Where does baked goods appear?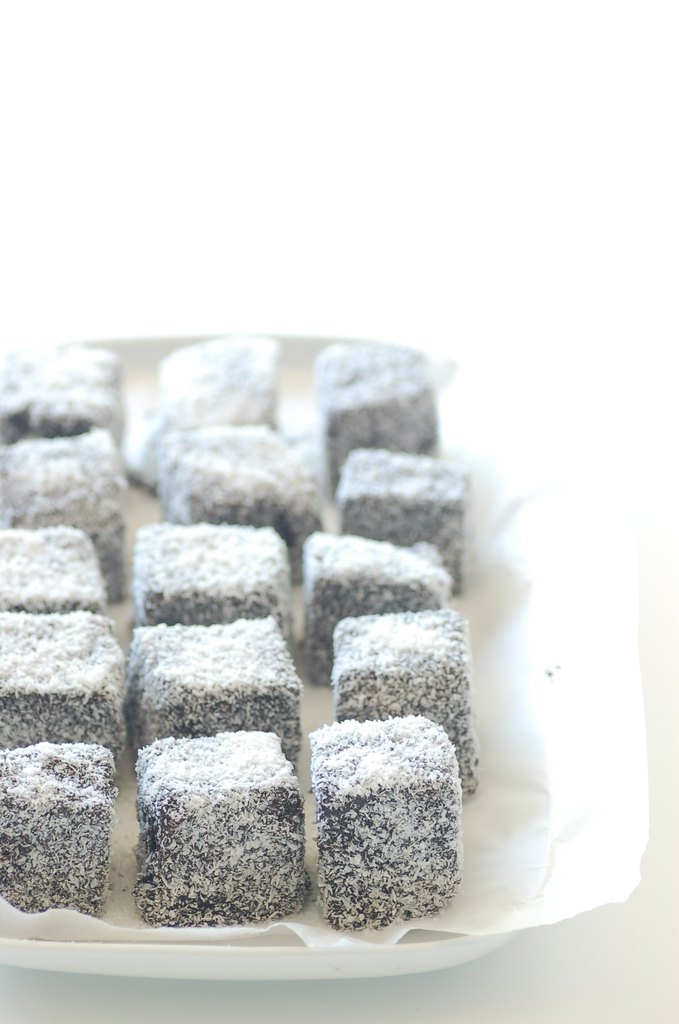
Appears at (left=0, top=344, right=123, bottom=445).
